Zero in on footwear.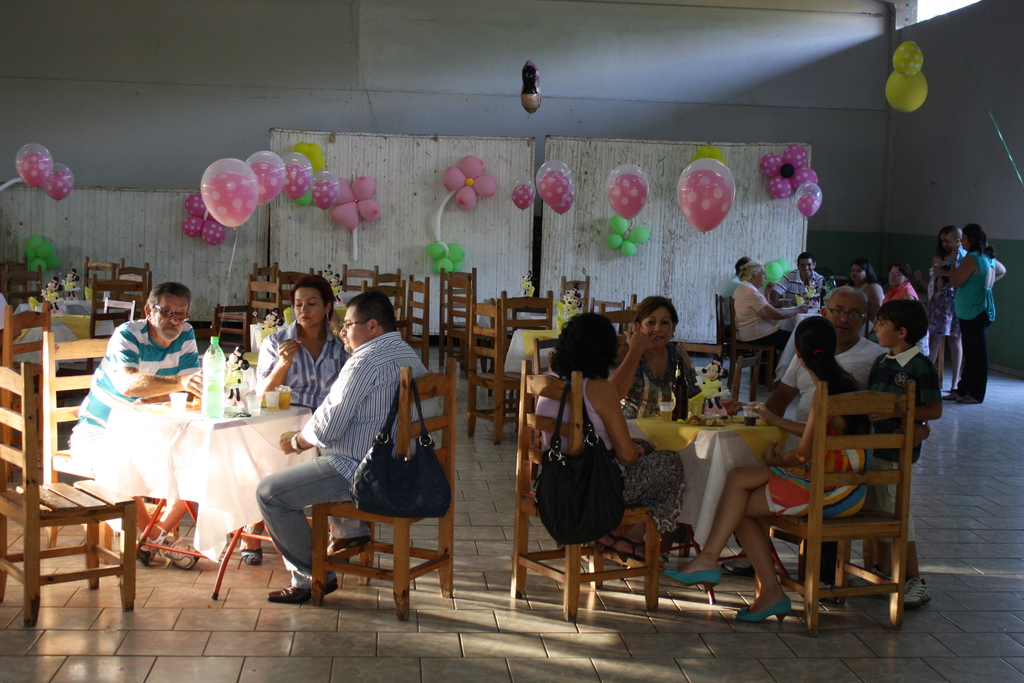
Zeroed in: [left=239, top=547, right=264, bottom=563].
